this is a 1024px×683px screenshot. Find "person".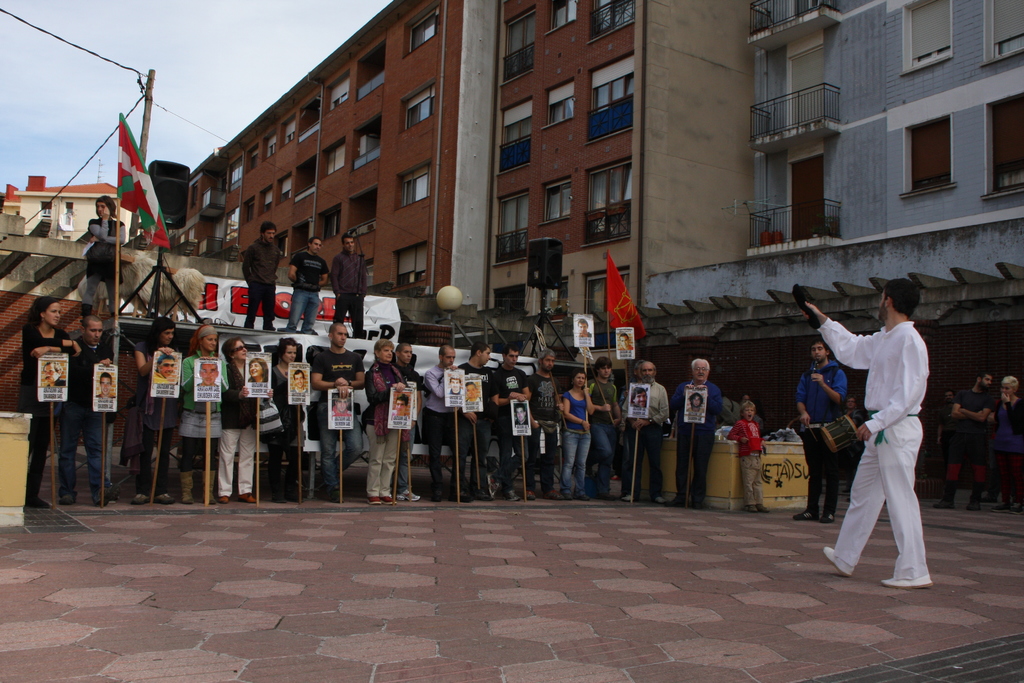
Bounding box: l=932, t=373, r=992, b=511.
